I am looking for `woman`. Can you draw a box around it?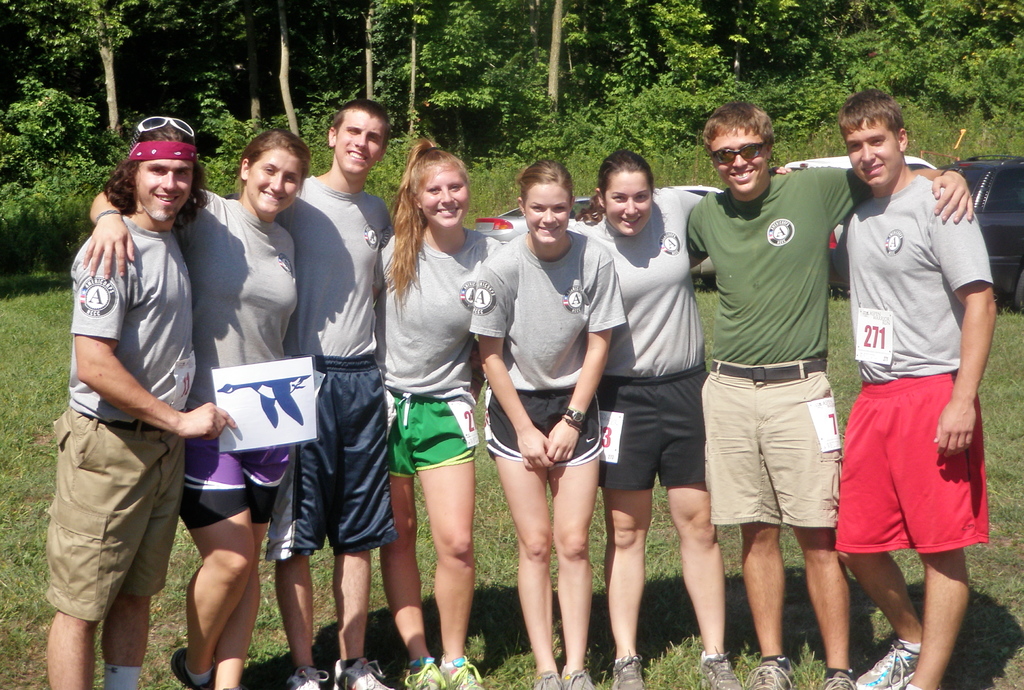
Sure, the bounding box is 580/141/712/689.
